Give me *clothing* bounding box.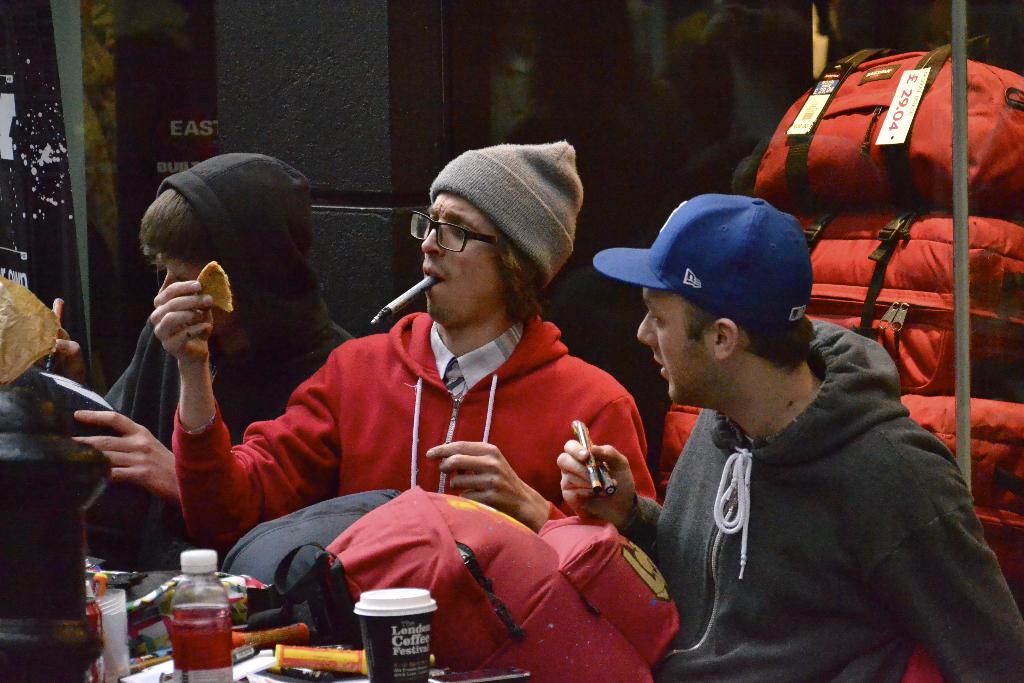
(172,309,657,555).
